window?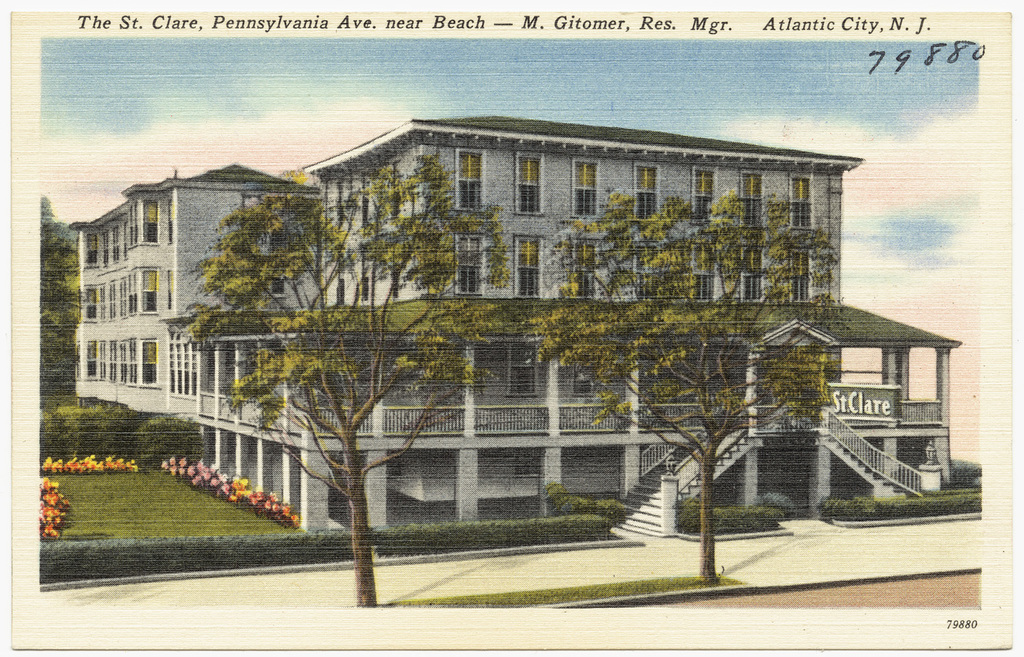
region(83, 232, 99, 261)
